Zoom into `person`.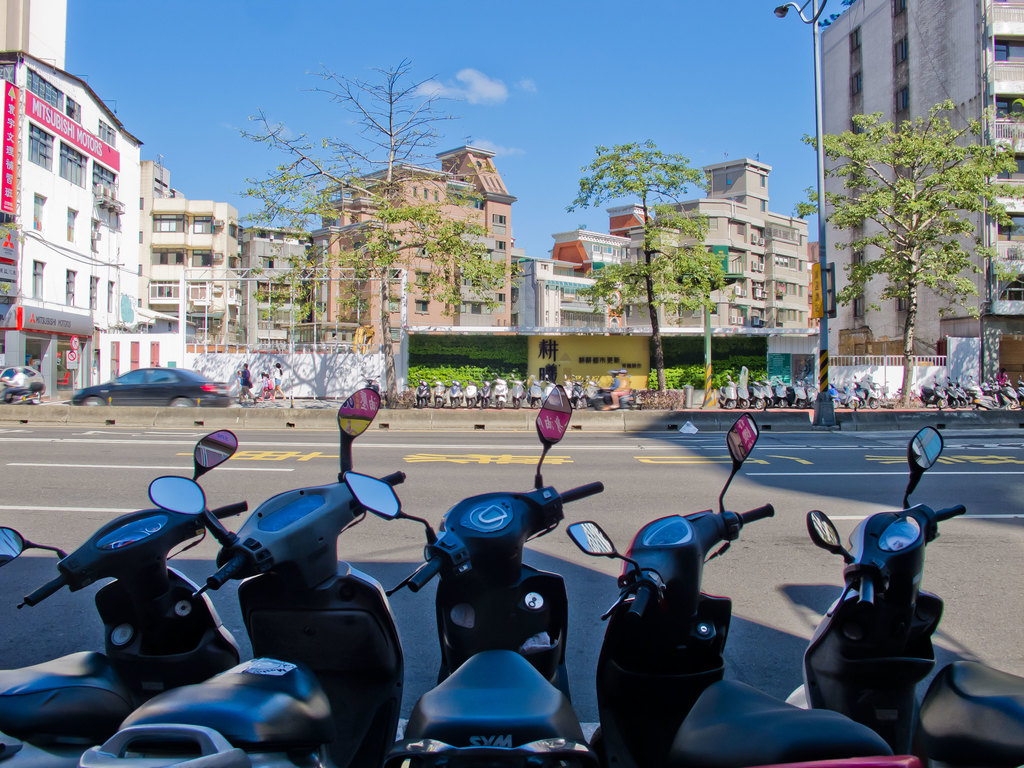
Zoom target: x1=257, y1=373, x2=273, y2=399.
